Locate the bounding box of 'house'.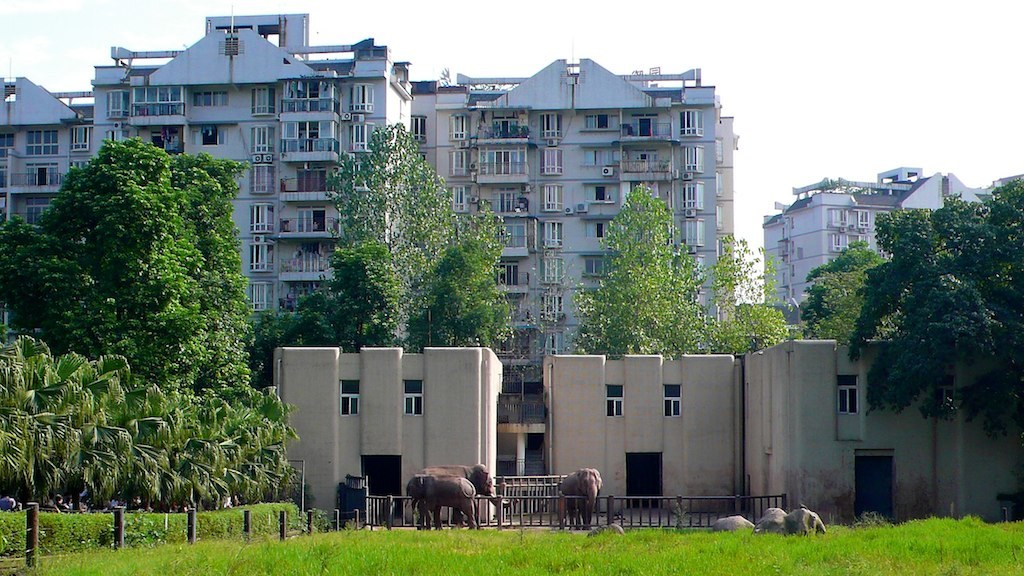
Bounding box: locate(770, 167, 993, 336).
